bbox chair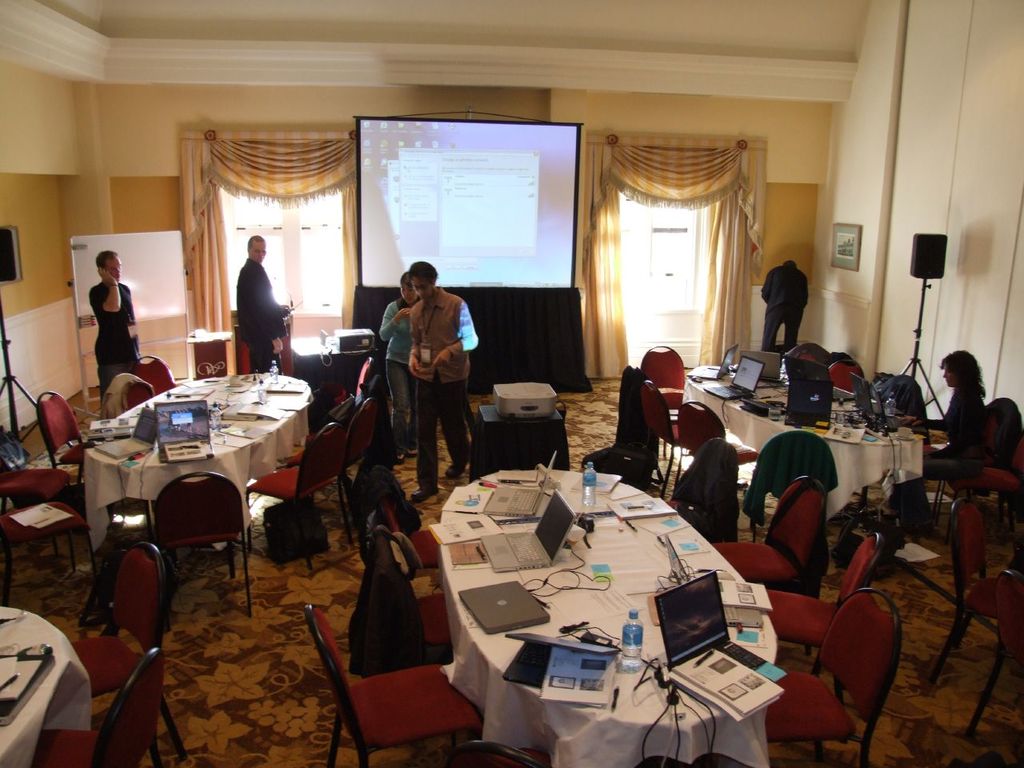
locate(302, 602, 482, 767)
